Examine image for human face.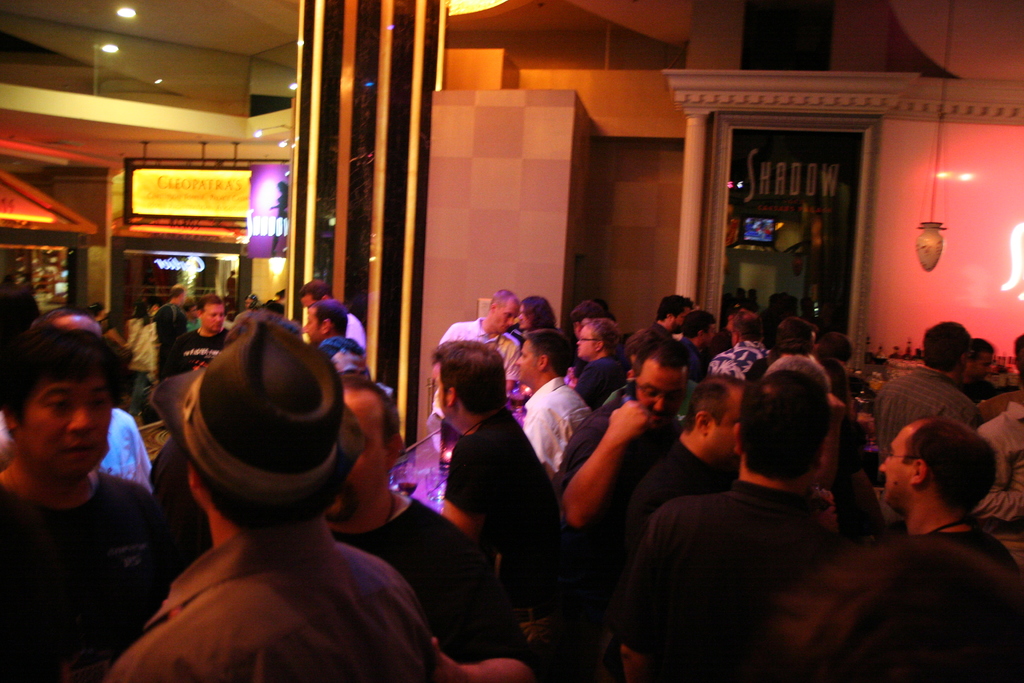
Examination result: 303,302,321,342.
